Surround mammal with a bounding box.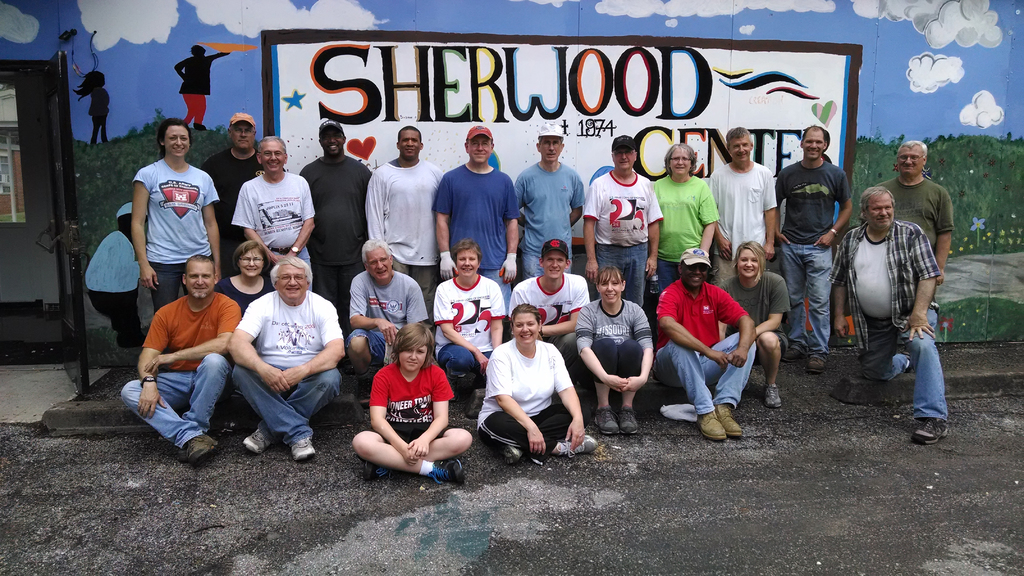
<region>173, 44, 231, 125</region>.
